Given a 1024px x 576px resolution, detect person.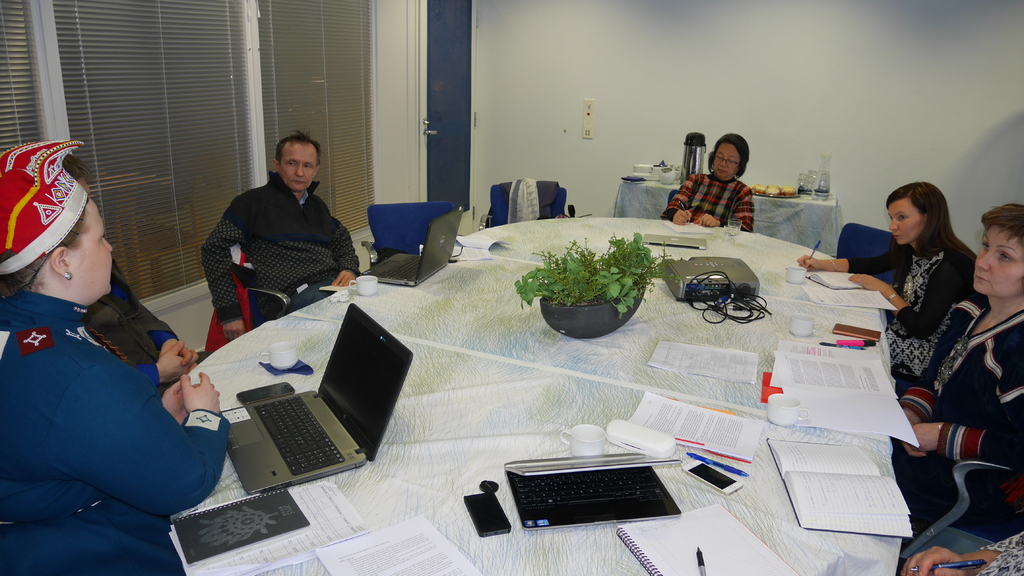
[x1=0, y1=136, x2=234, y2=575].
